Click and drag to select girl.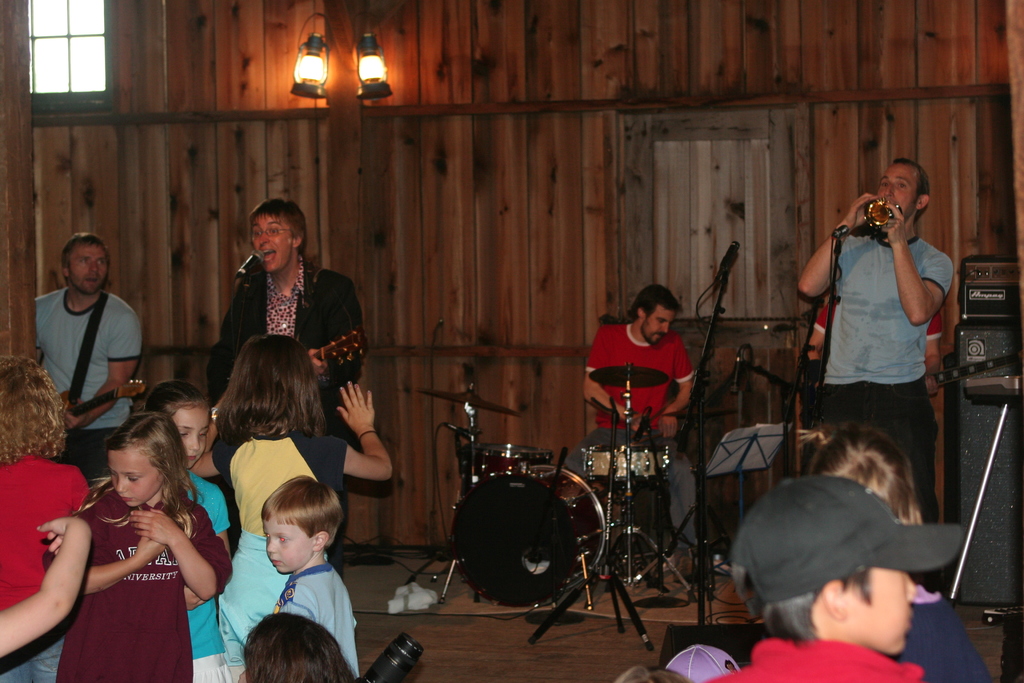
Selection: BBox(56, 414, 235, 682).
